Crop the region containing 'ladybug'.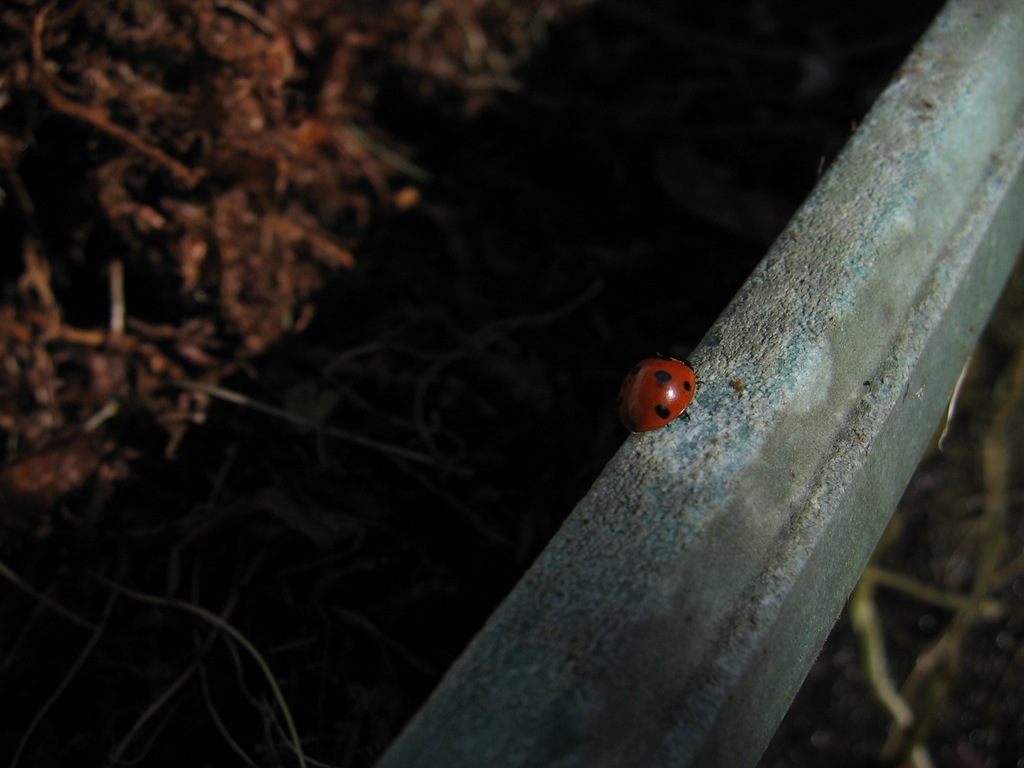
Crop region: box(619, 355, 701, 434).
